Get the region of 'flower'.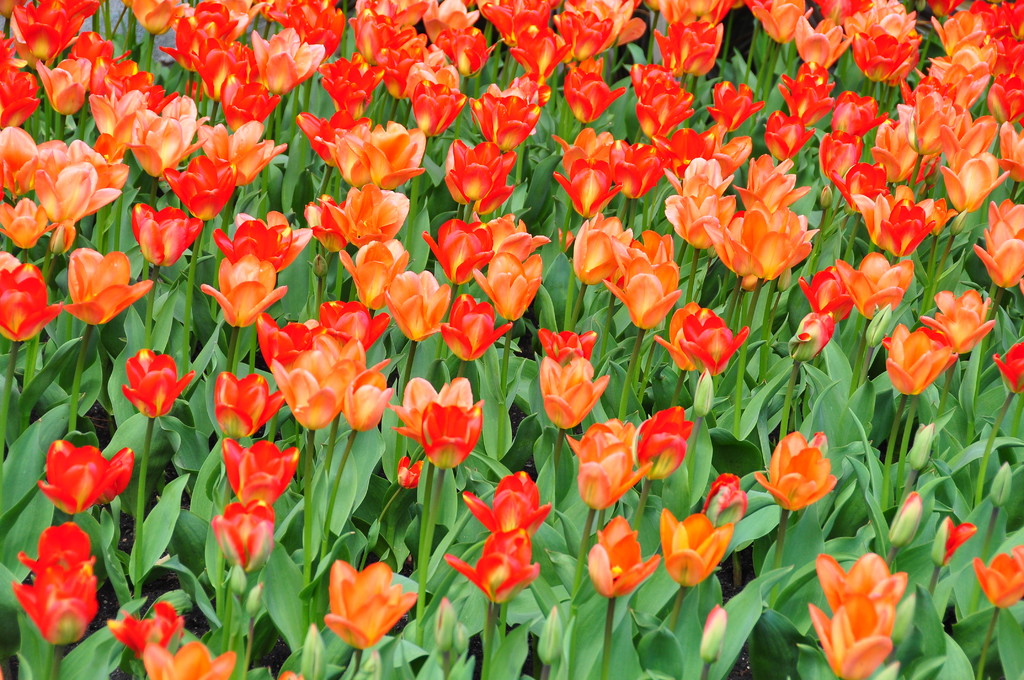
detection(209, 369, 284, 442).
